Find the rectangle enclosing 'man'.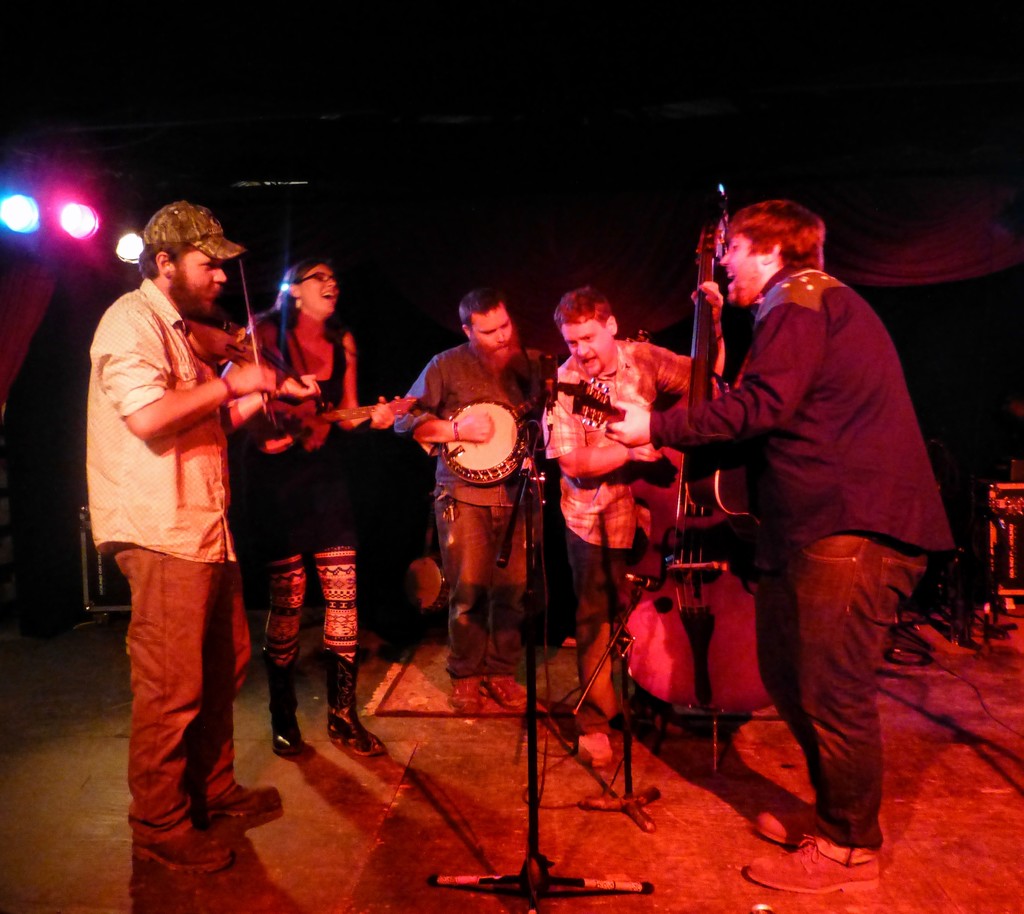
540/284/732/768.
